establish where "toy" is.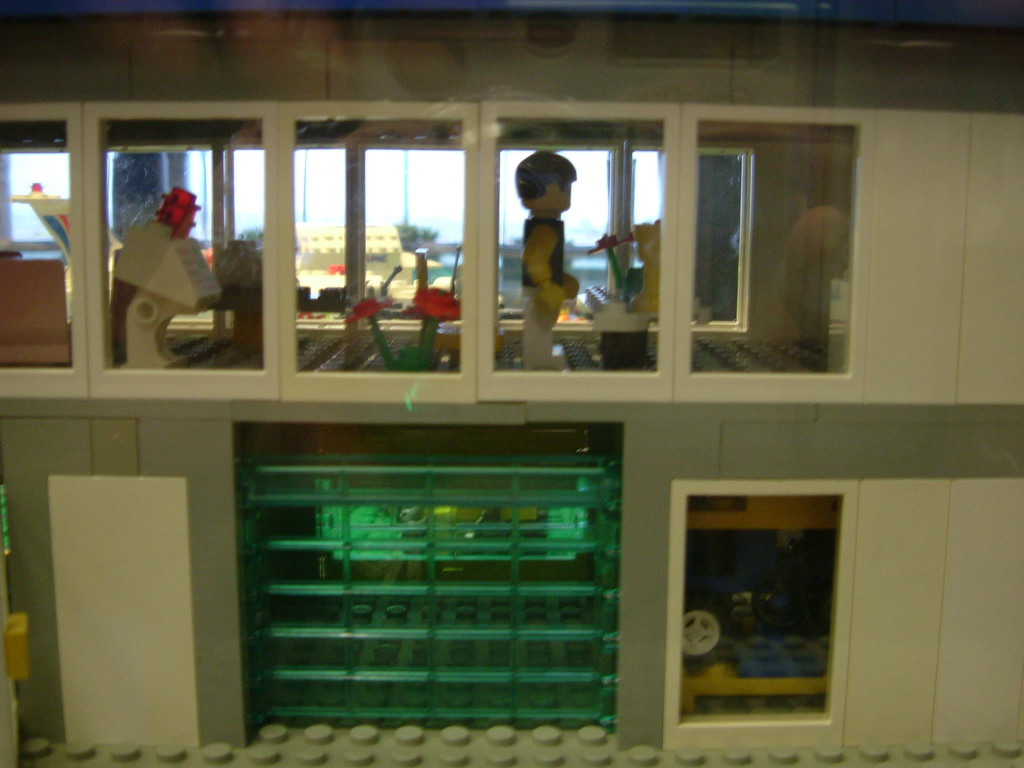
Established at select_region(107, 188, 226, 380).
